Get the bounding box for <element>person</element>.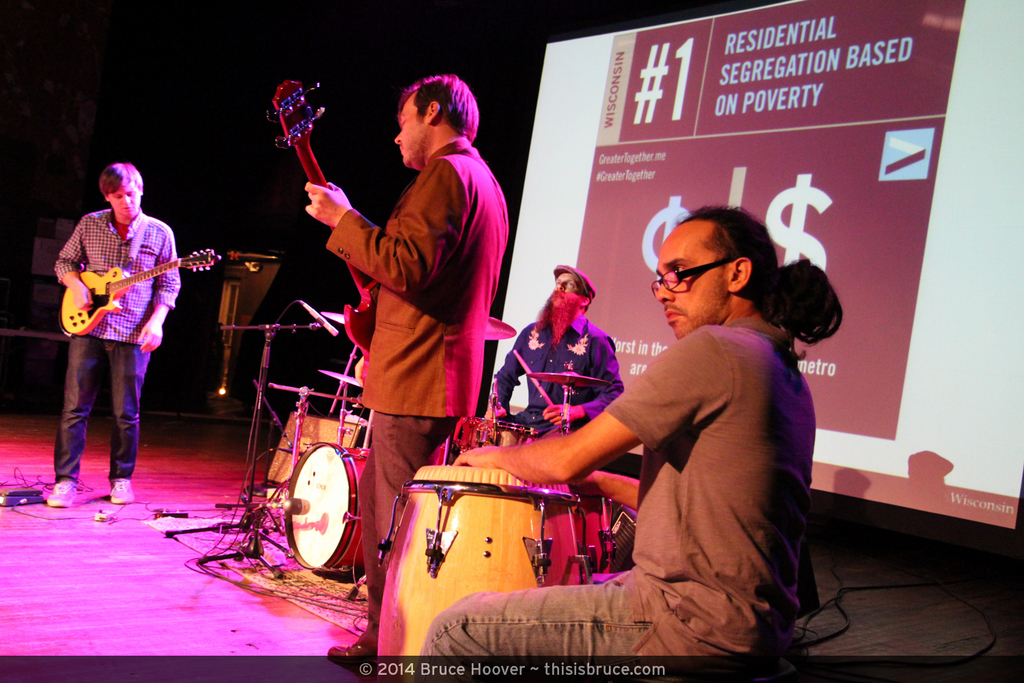
(x1=474, y1=256, x2=629, y2=443).
